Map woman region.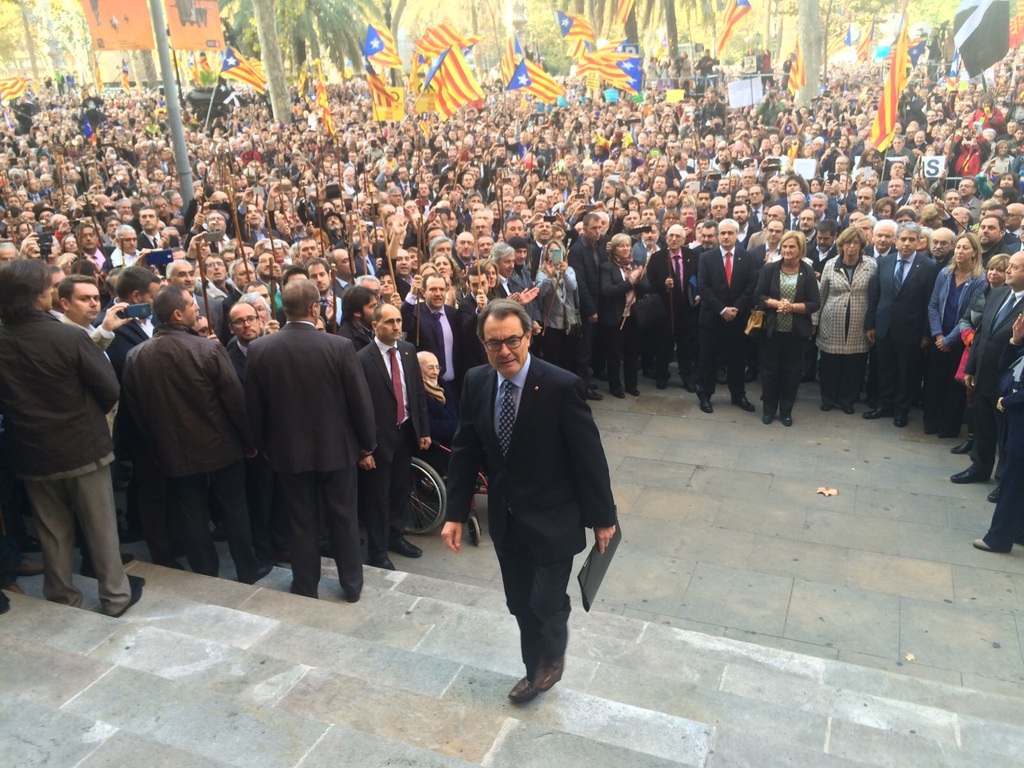
Mapped to {"left": 986, "top": 140, "right": 1017, "bottom": 184}.
